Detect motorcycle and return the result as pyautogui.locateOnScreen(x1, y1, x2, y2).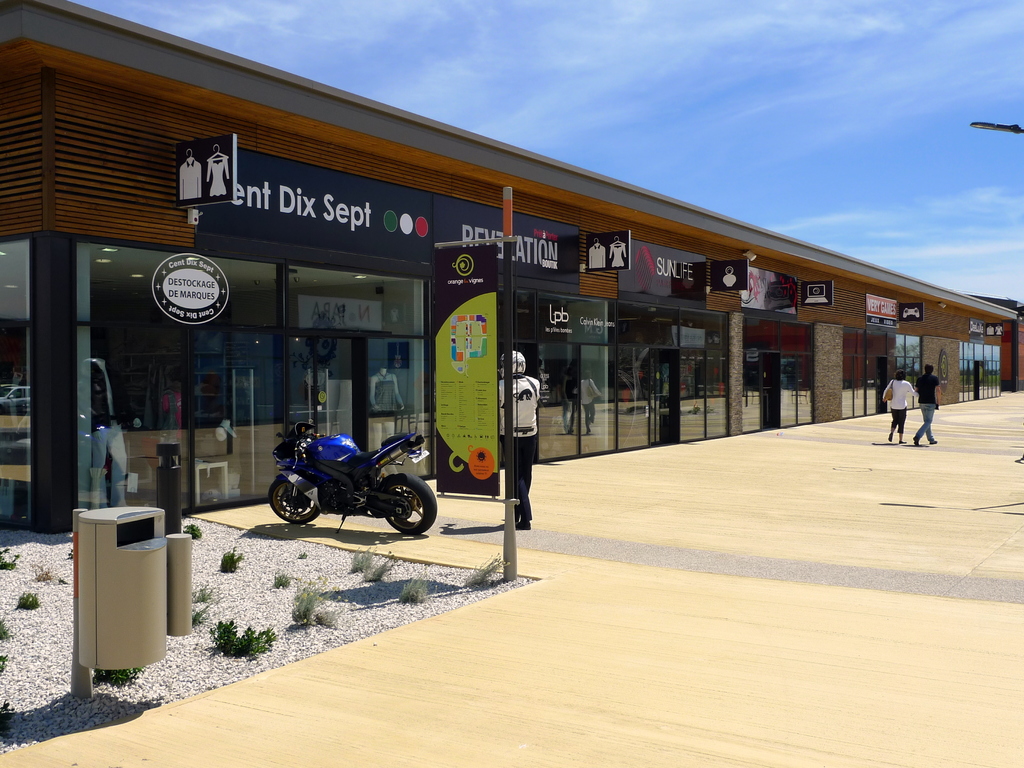
pyautogui.locateOnScreen(250, 431, 429, 541).
